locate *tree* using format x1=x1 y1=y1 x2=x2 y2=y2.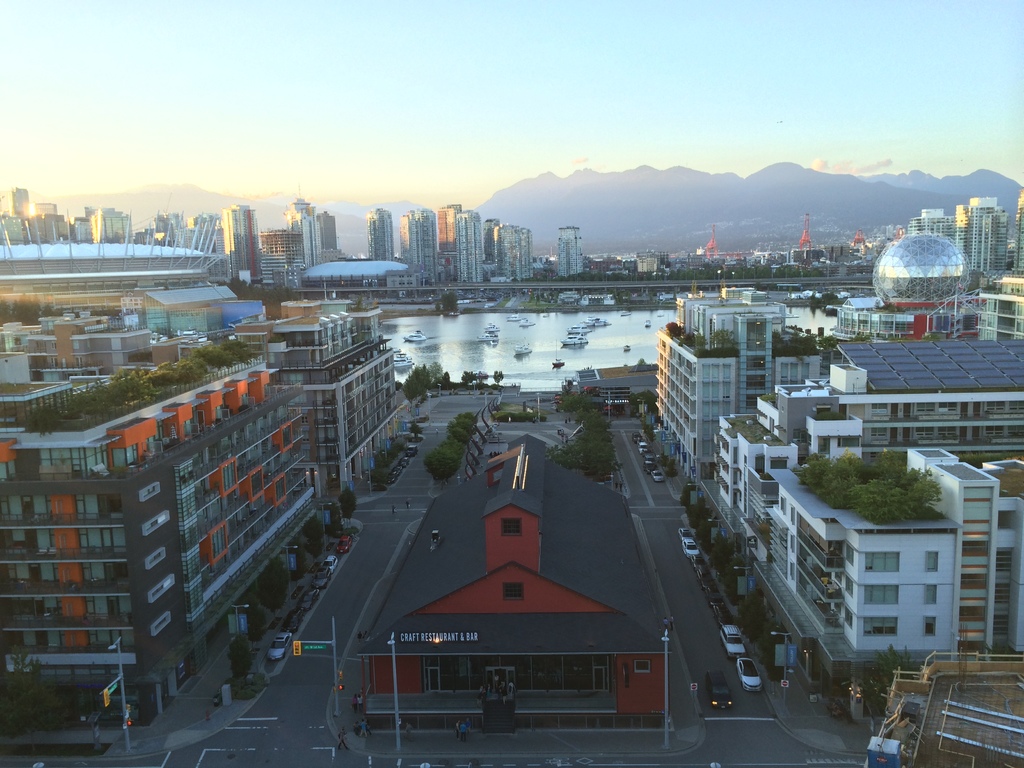
x1=687 y1=490 x2=705 y2=529.
